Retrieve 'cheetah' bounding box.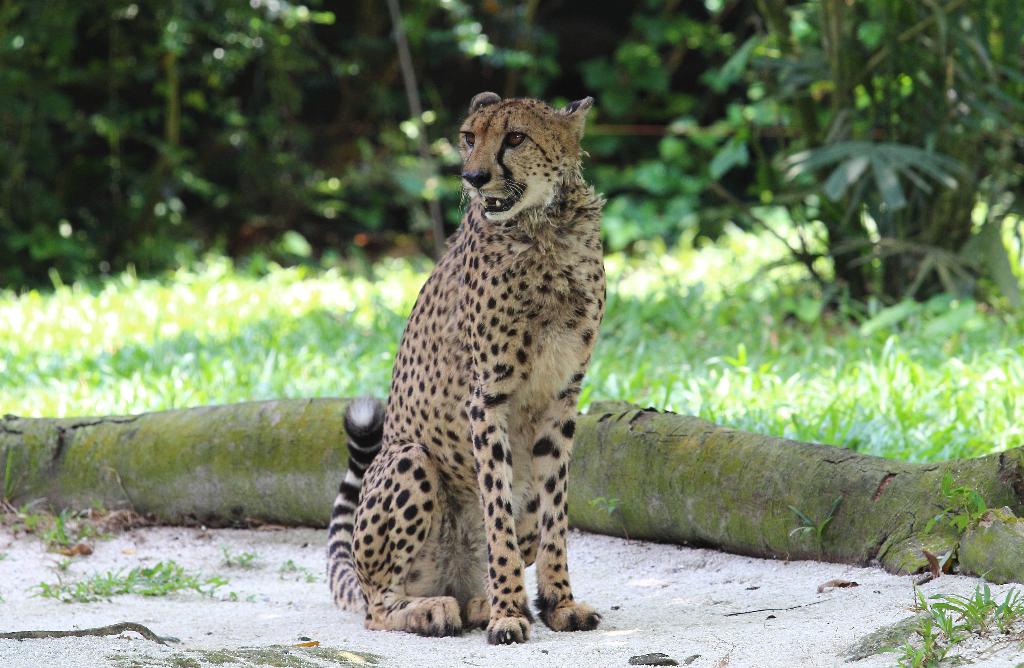
Bounding box: 322:89:605:649.
